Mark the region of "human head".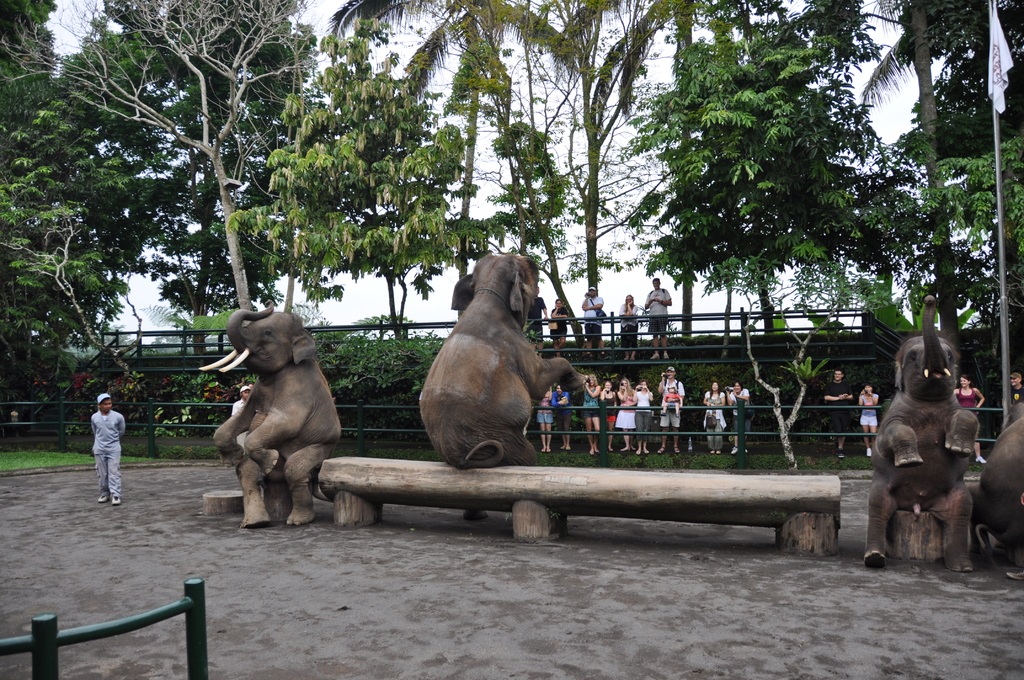
Region: [left=831, top=371, right=844, bottom=379].
